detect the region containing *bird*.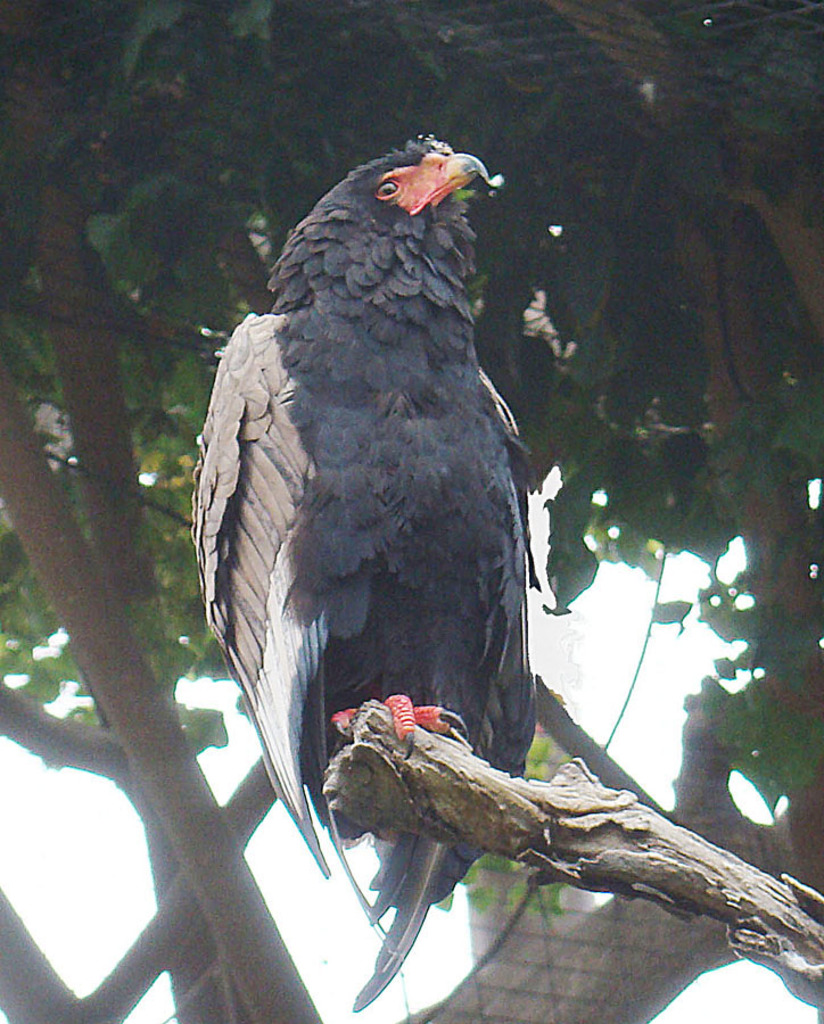
[left=193, top=126, right=565, bottom=1013].
